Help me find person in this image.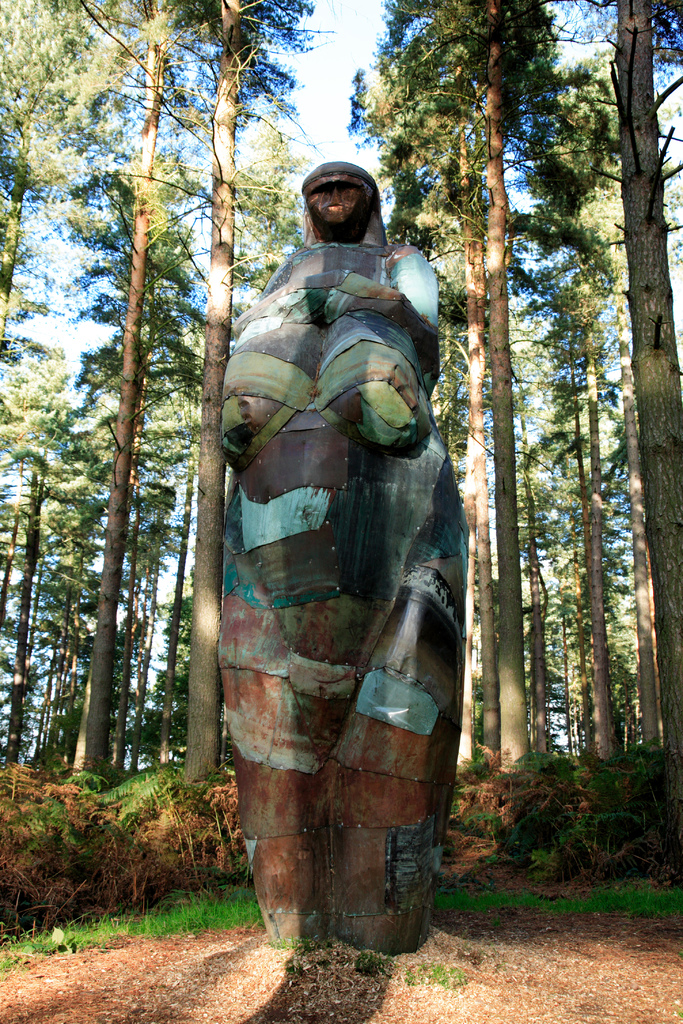
Found it: Rect(261, 156, 436, 385).
